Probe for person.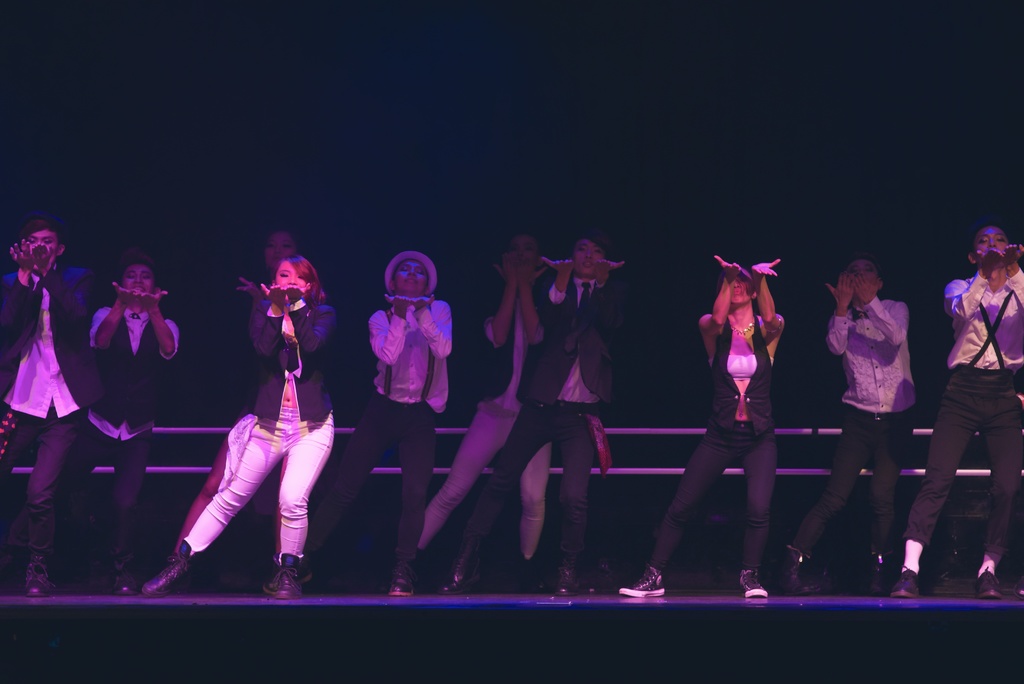
Probe result: rect(152, 229, 317, 594).
